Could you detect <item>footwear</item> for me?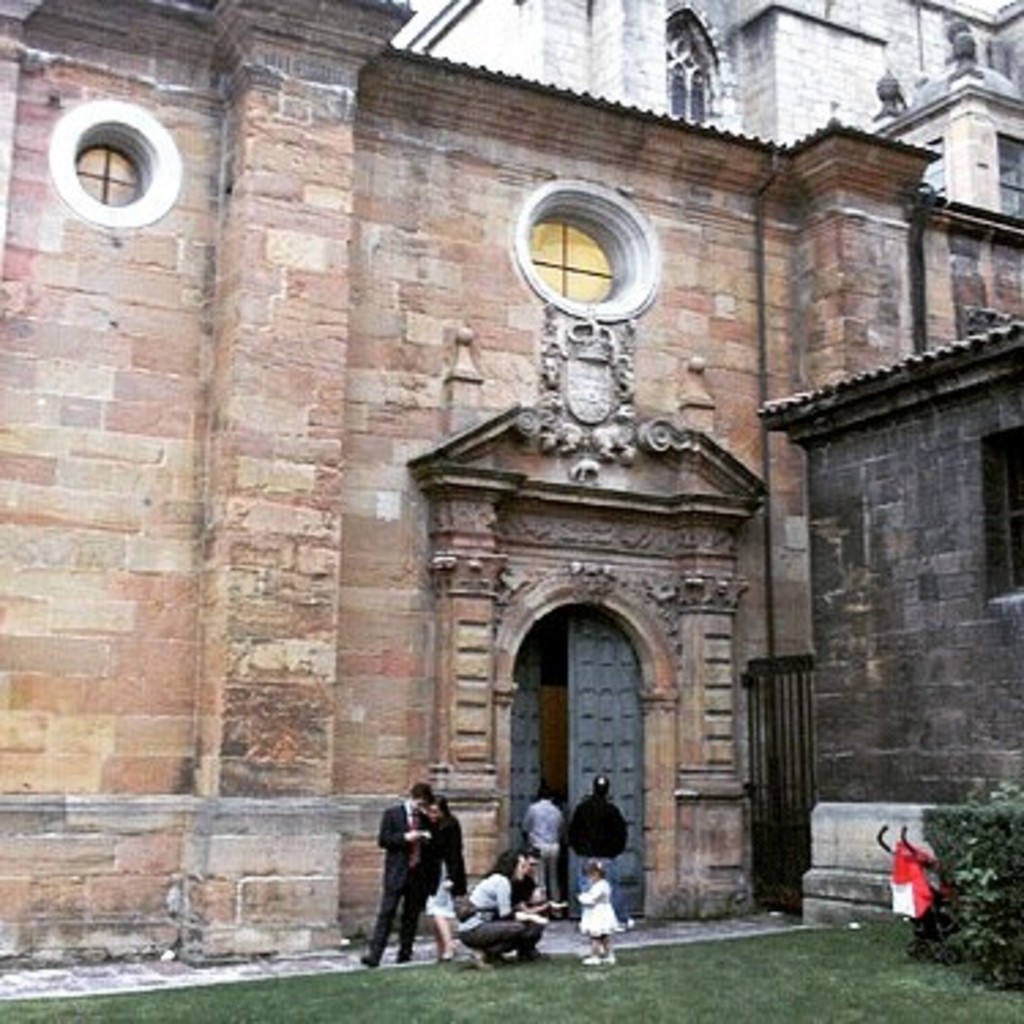
Detection result: x1=350 y1=956 x2=377 y2=969.
